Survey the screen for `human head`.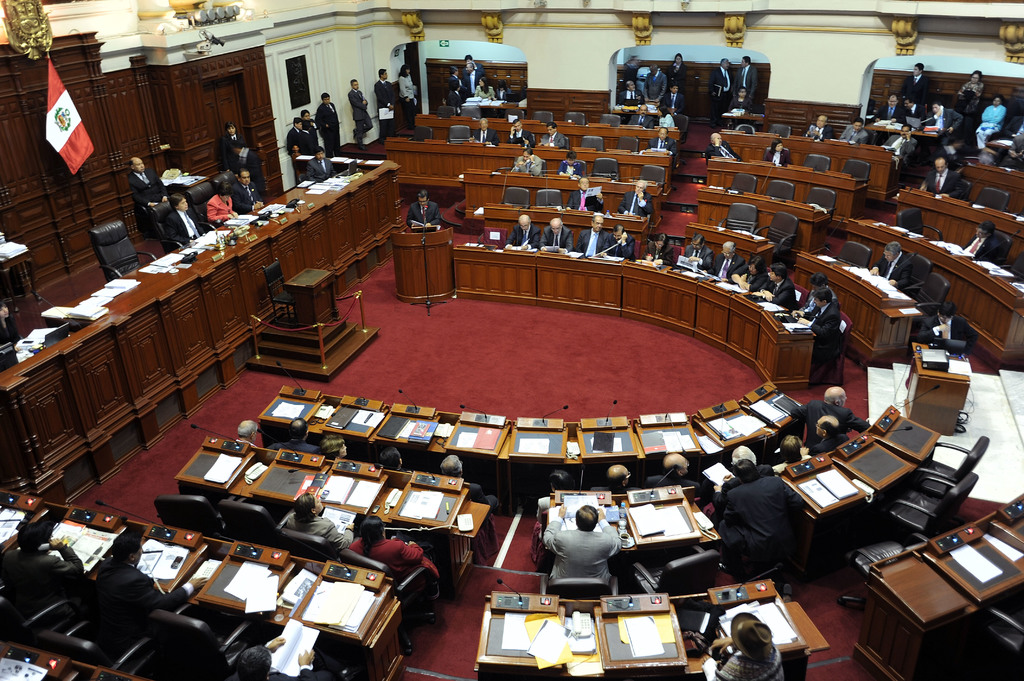
Survey found: box=[591, 212, 605, 231].
